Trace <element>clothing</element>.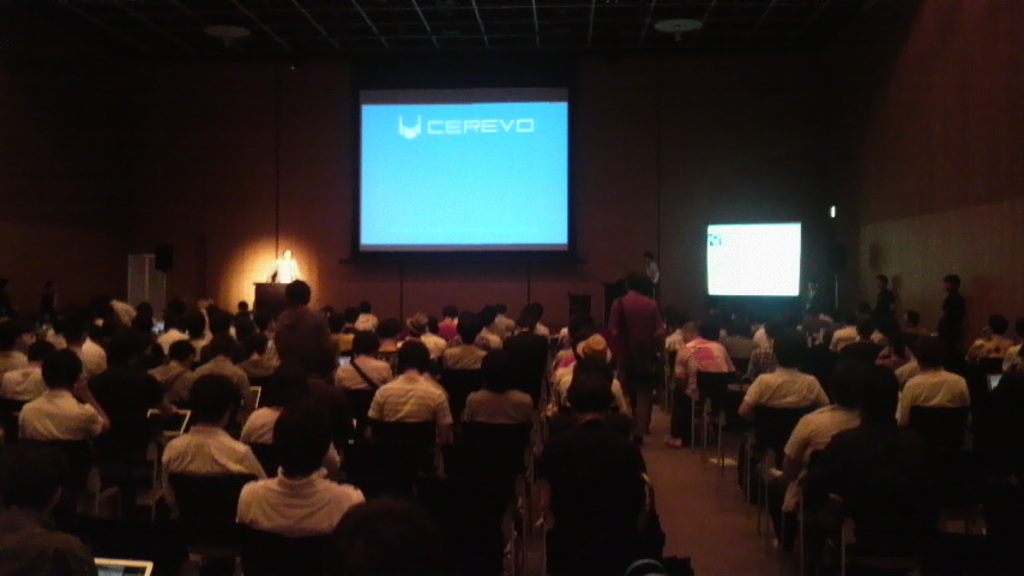
Traced to detection(68, 342, 110, 386).
